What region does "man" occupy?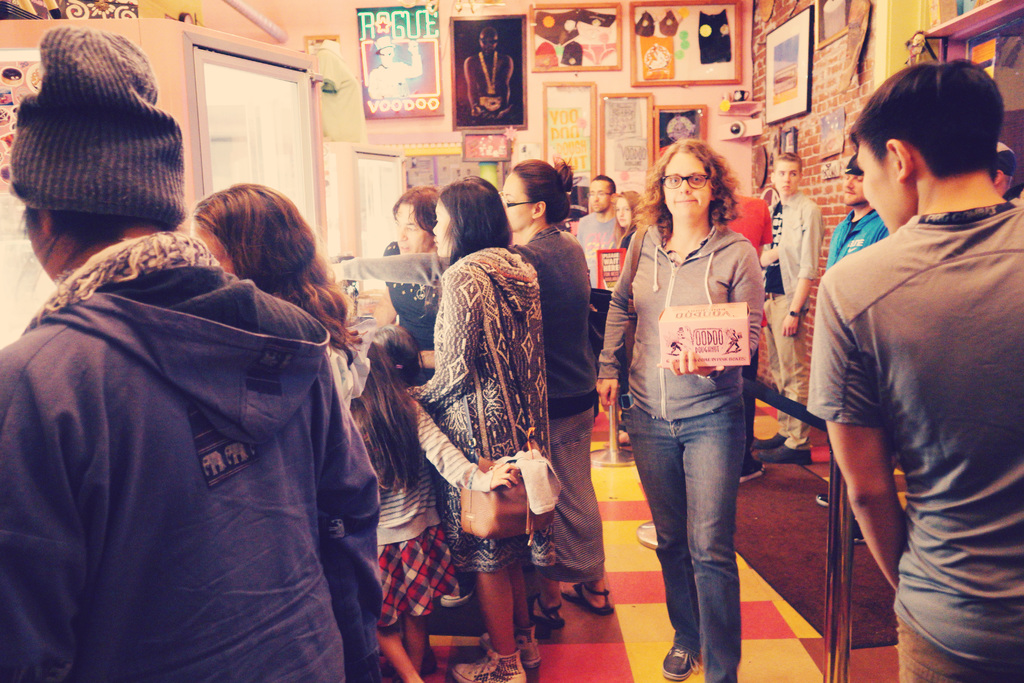
pyautogui.locateOnScreen(462, 25, 515, 117).
